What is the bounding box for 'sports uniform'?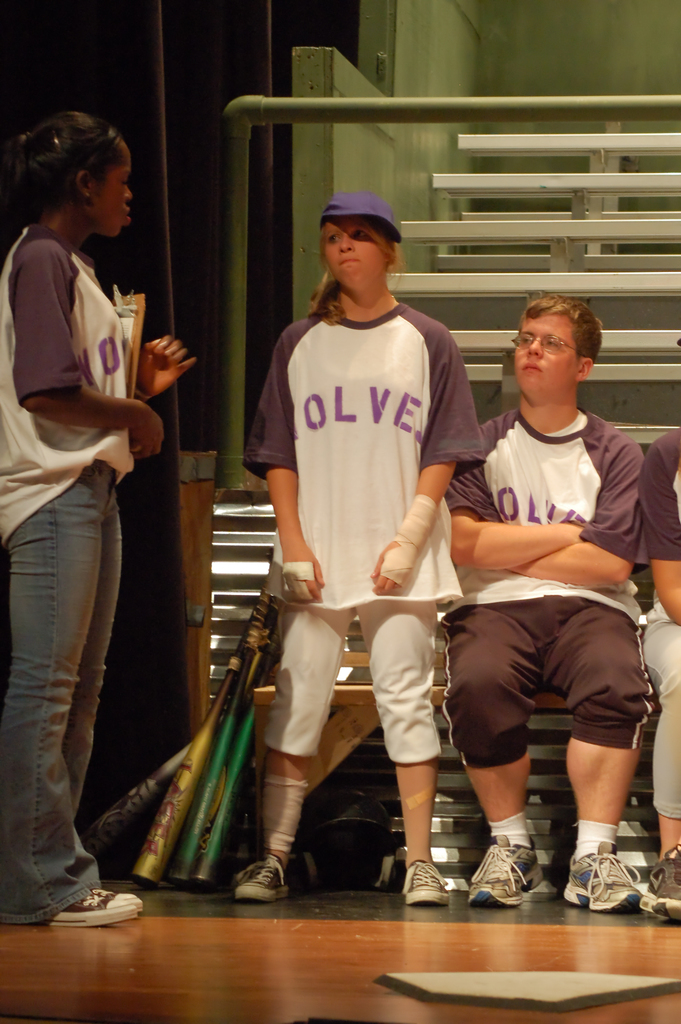
(x1=644, y1=435, x2=680, y2=826).
